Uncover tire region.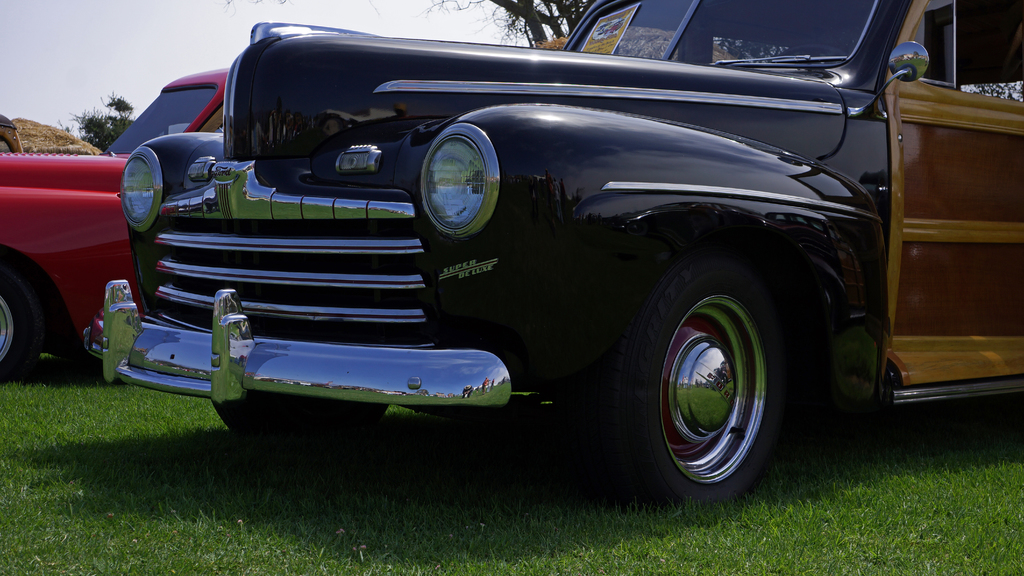
Uncovered: 0:250:44:383.
